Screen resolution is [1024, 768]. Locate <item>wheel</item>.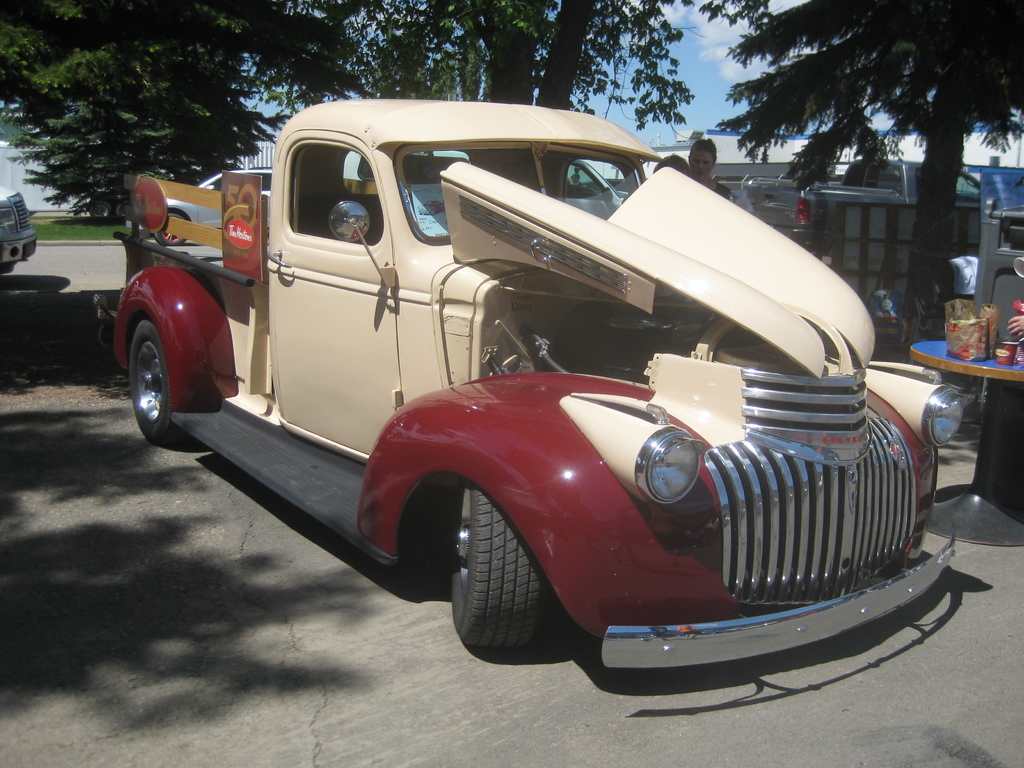
select_region(126, 318, 186, 454).
